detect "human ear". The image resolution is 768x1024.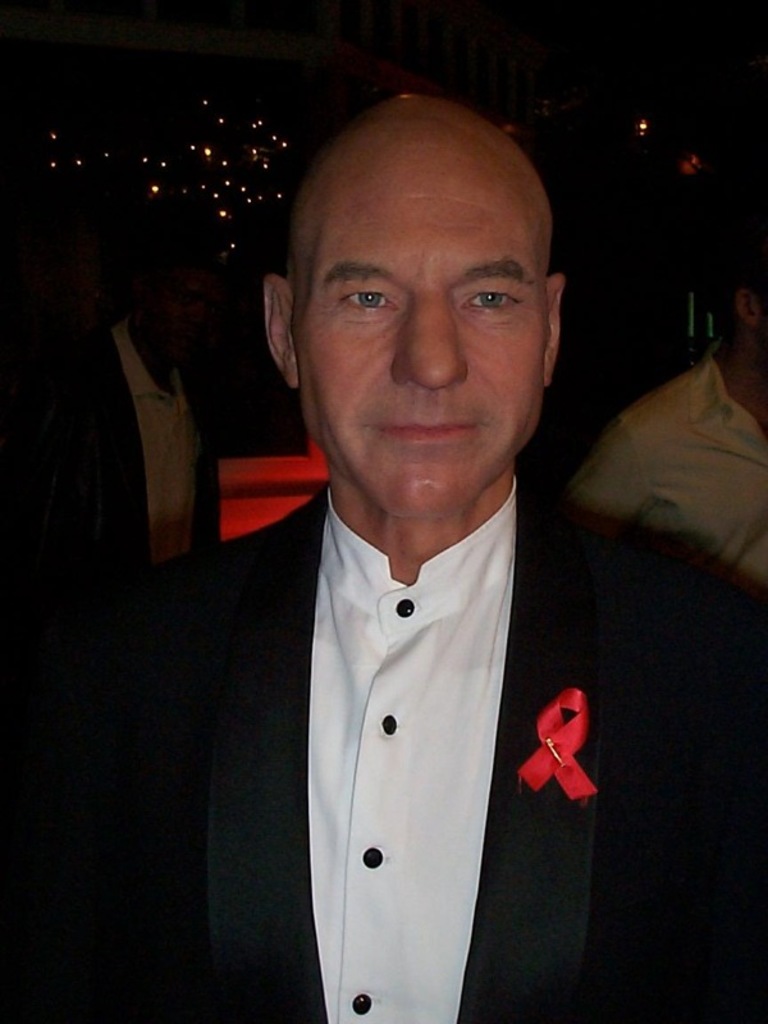
736:292:755:325.
